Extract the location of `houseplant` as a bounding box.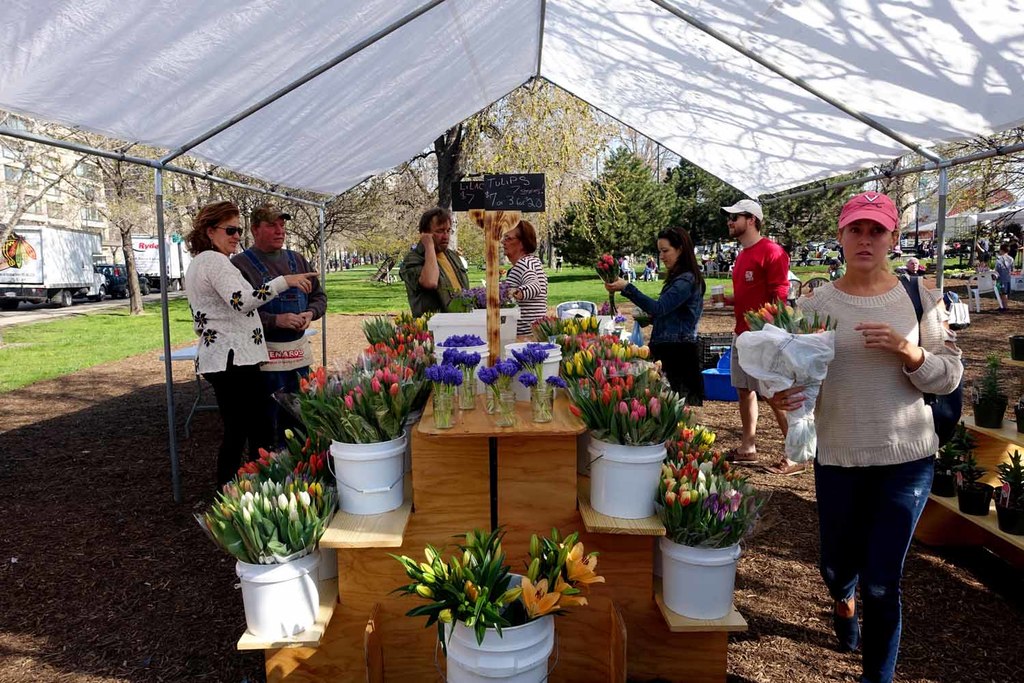
region(971, 350, 1009, 428).
